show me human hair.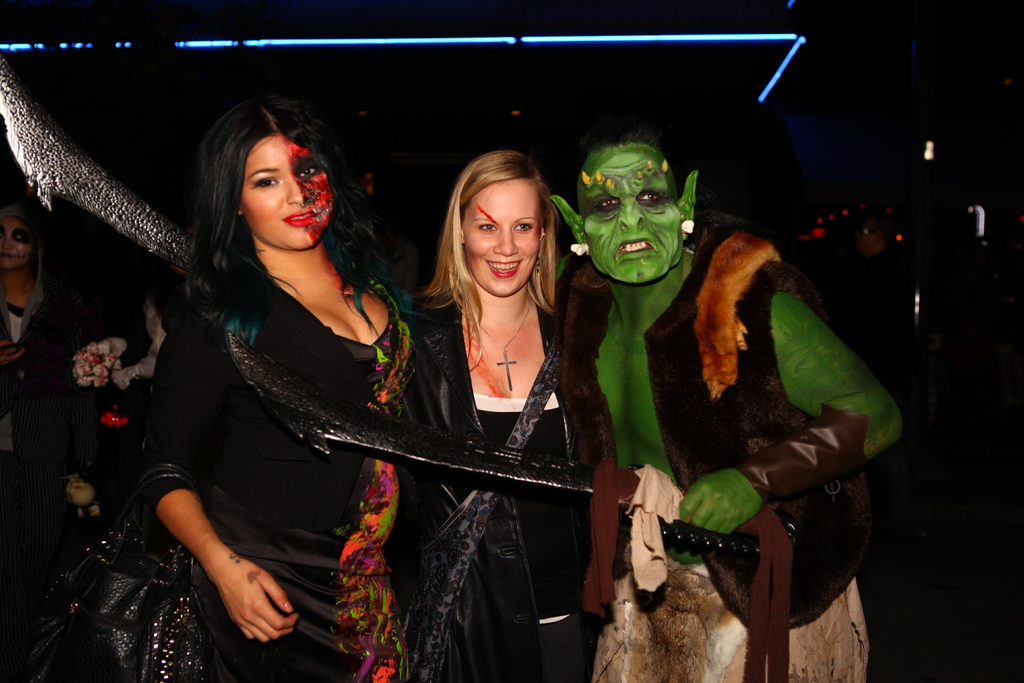
human hair is here: bbox=[188, 85, 376, 337].
